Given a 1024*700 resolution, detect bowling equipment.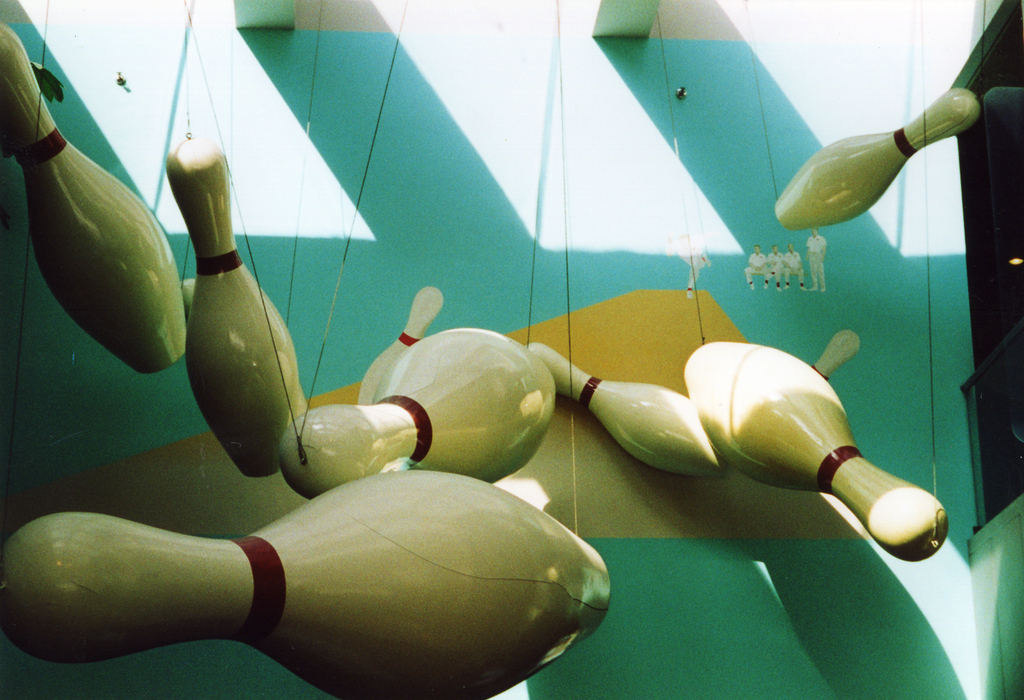
detection(0, 19, 193, 373).
